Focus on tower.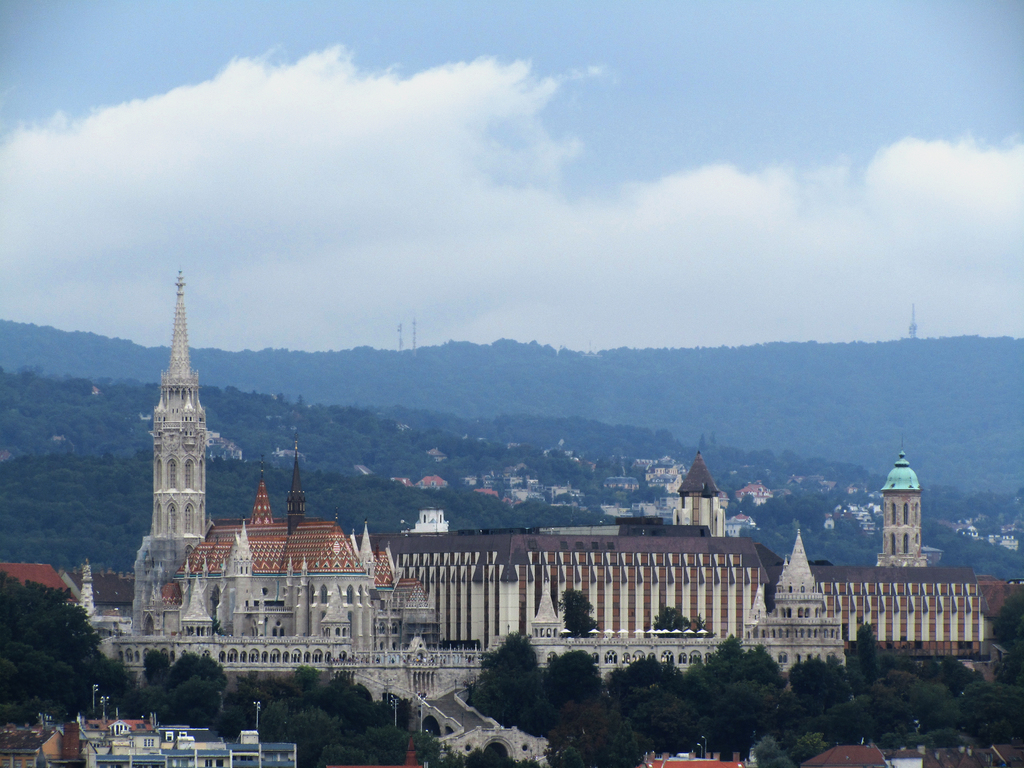
Focused at Rect(883, 449, 918, 569).
